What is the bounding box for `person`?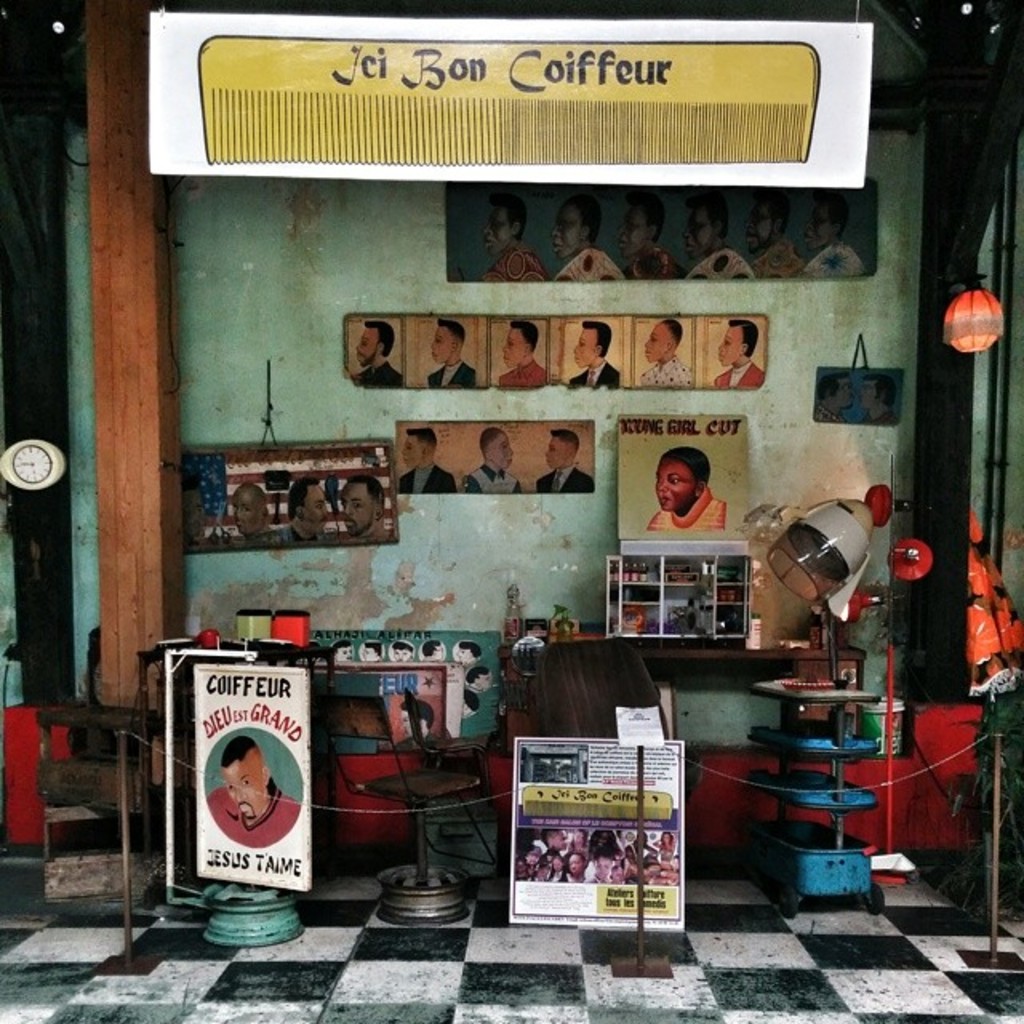
<box>280,470,339,544</box>.
